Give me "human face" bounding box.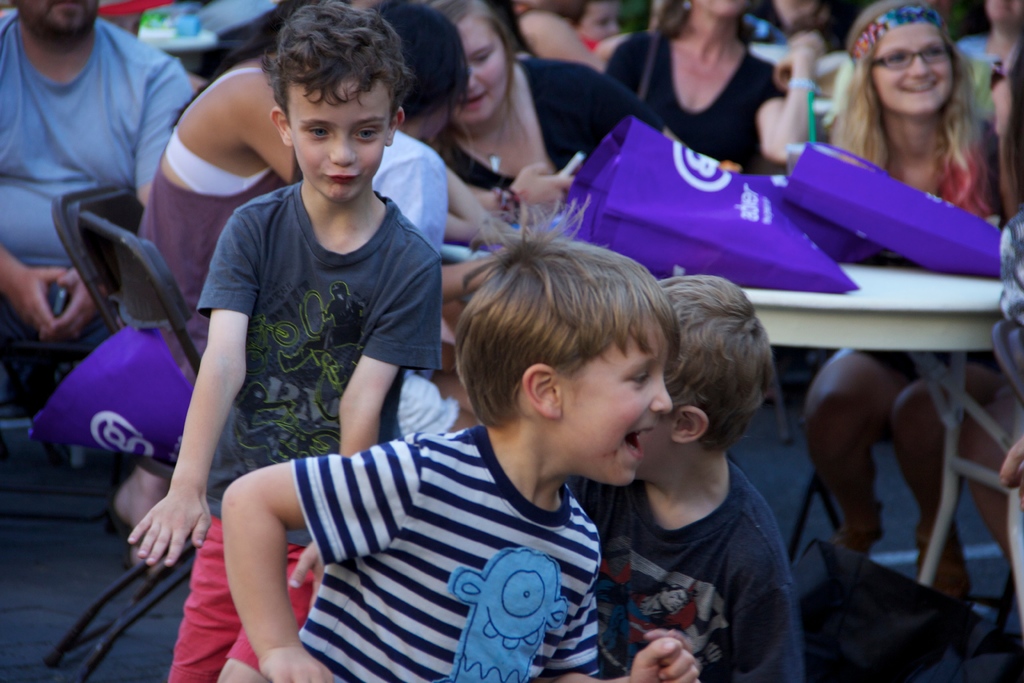
[left=868, top=21, right=954, bottom=110].
